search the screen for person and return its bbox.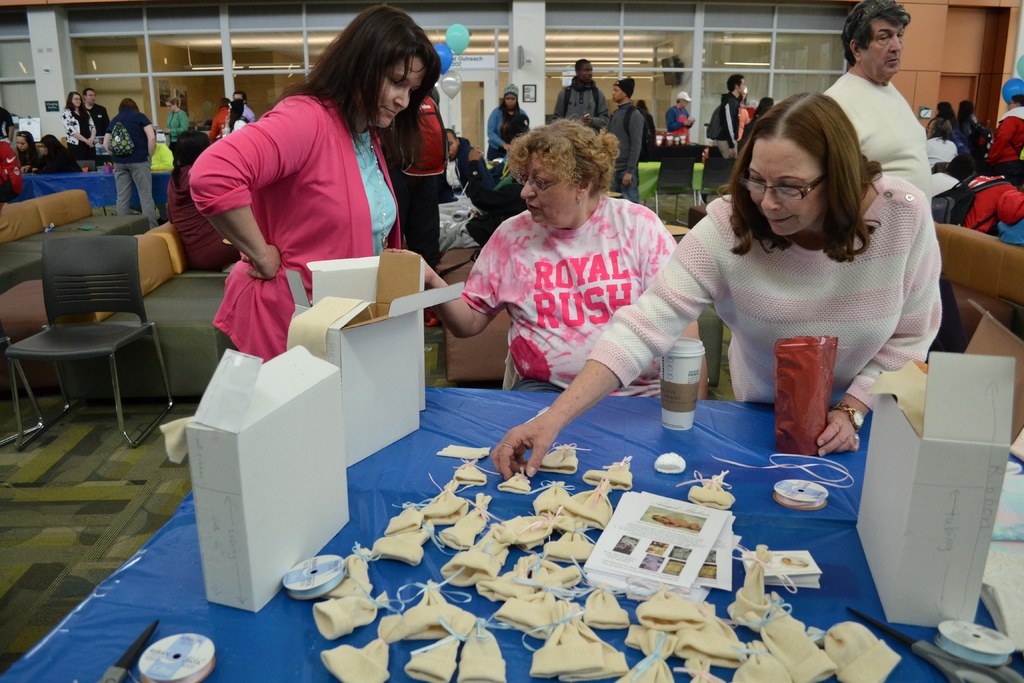
Found: [left=0, top=79, right=165, bottom=215].
